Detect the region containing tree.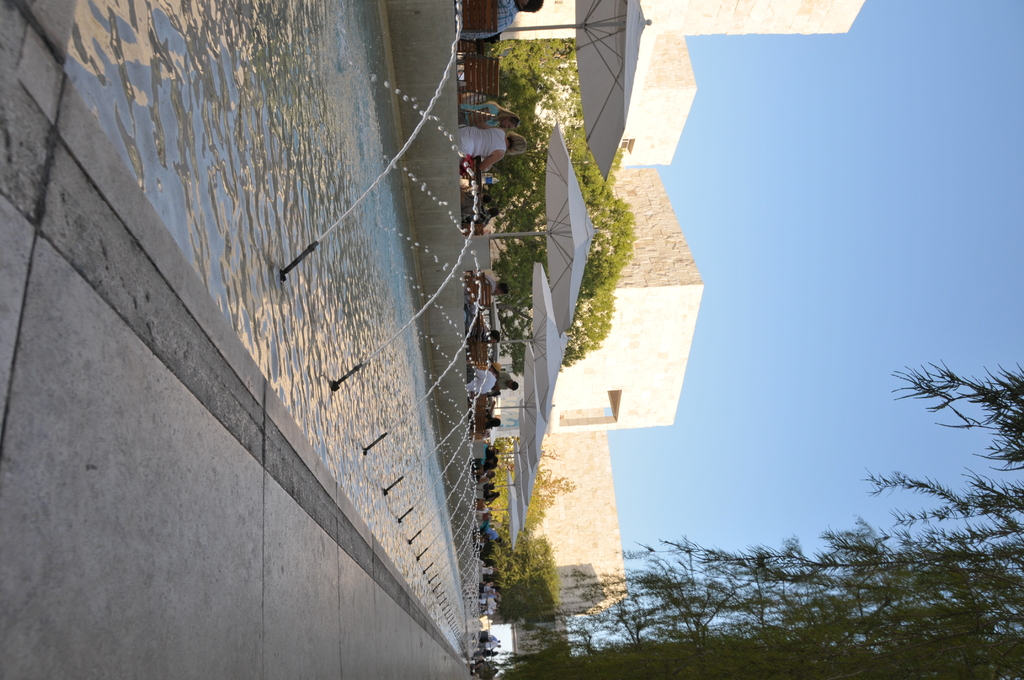
pyautogui.locateOnScreen(474, 439, 571, 679).
